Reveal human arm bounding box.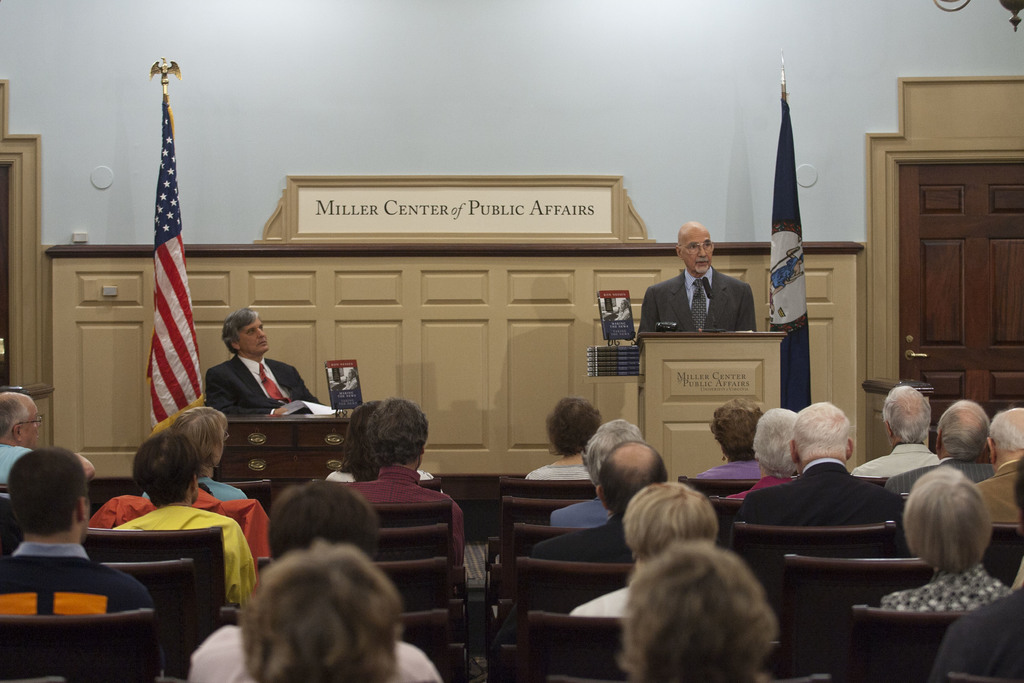
Revealed: <region>398, 638, 442, 682</region>.
